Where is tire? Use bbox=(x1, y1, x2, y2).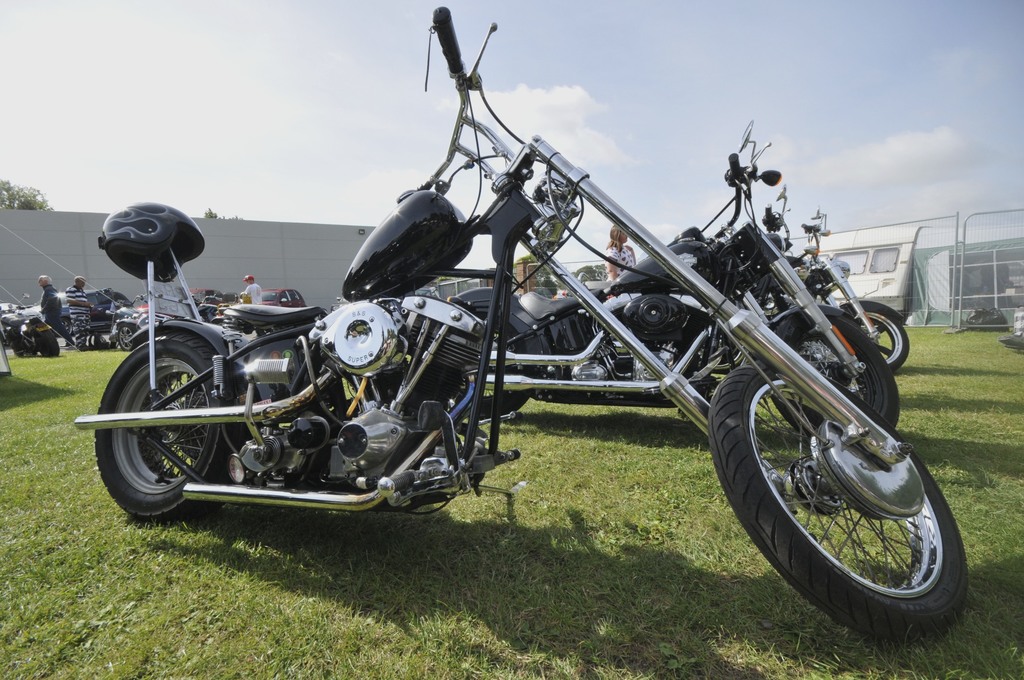
bbox=(95, 332, 246, 519).
